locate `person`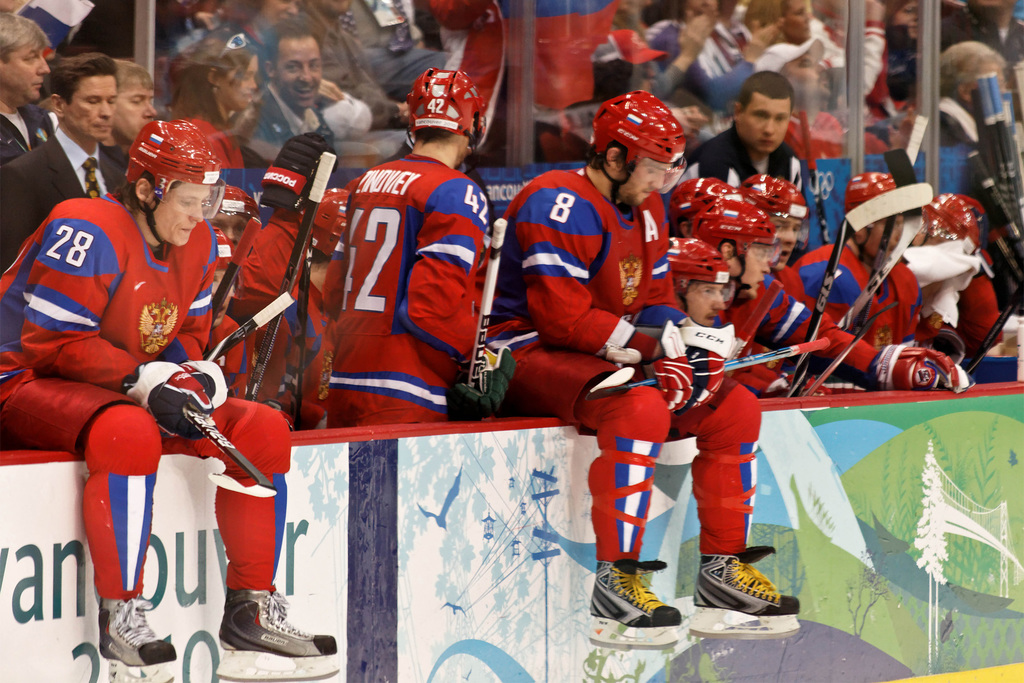
rect(0, 119, 335, 682)
